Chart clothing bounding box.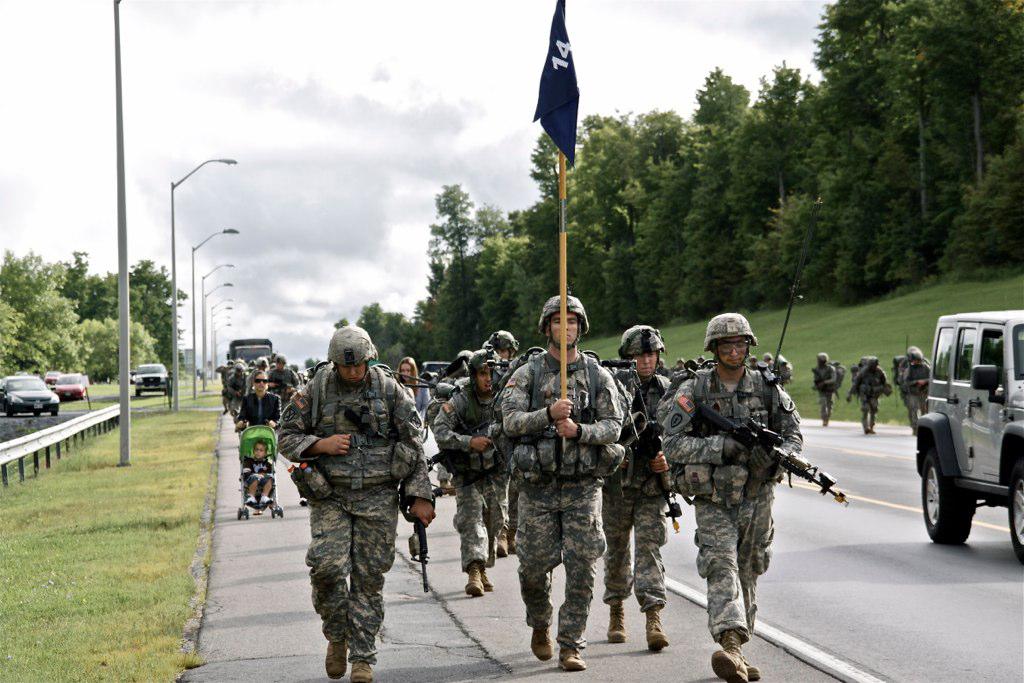
Charted: (266, 328, 427, 660).
